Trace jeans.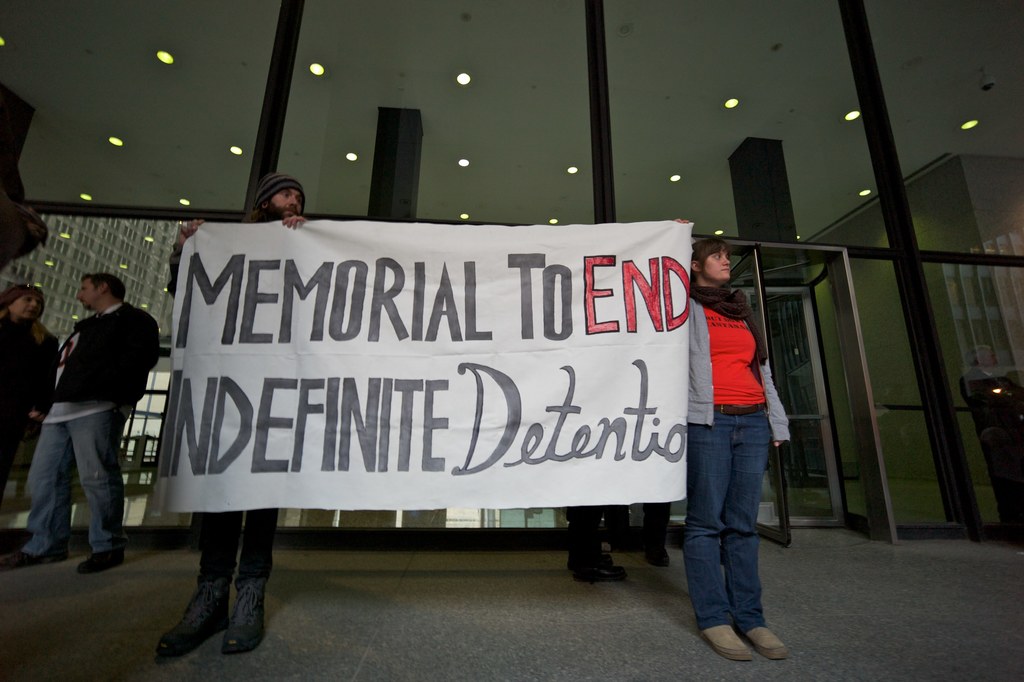
Traced to 19,396,114,576.
